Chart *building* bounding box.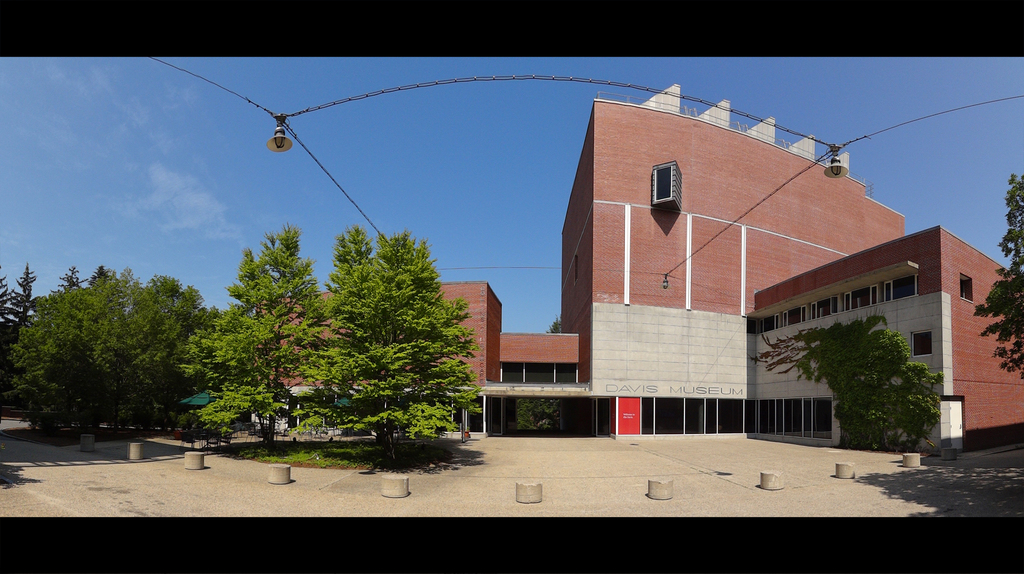
Charted: [x1=257, y1=79, x2=1023, y2=454].
